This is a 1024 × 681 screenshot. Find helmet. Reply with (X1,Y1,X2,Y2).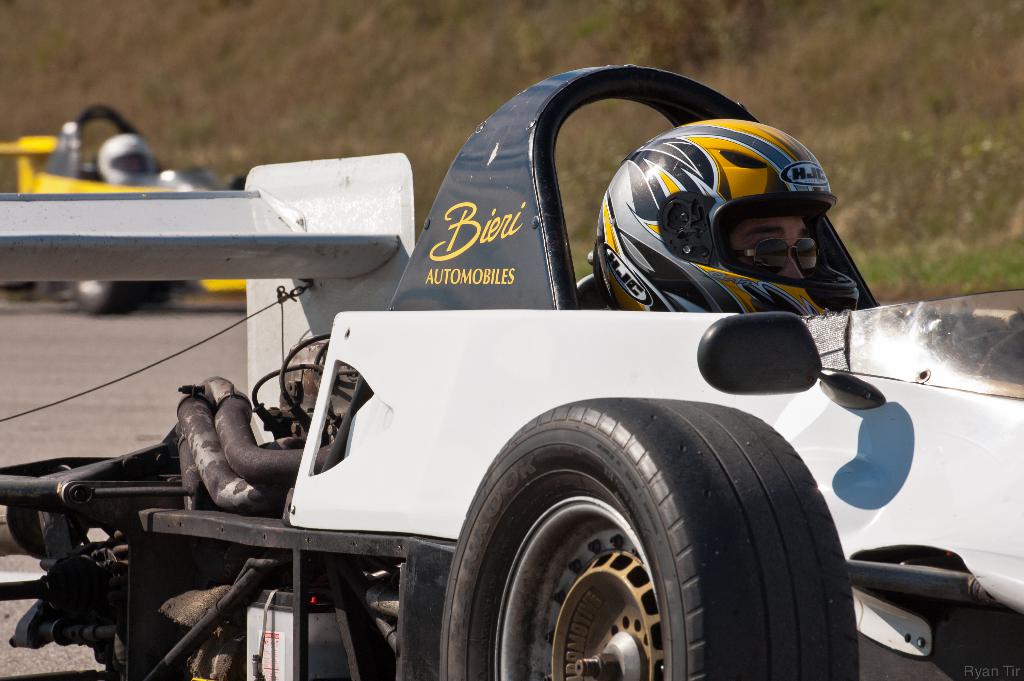
(82,133,166,187).
